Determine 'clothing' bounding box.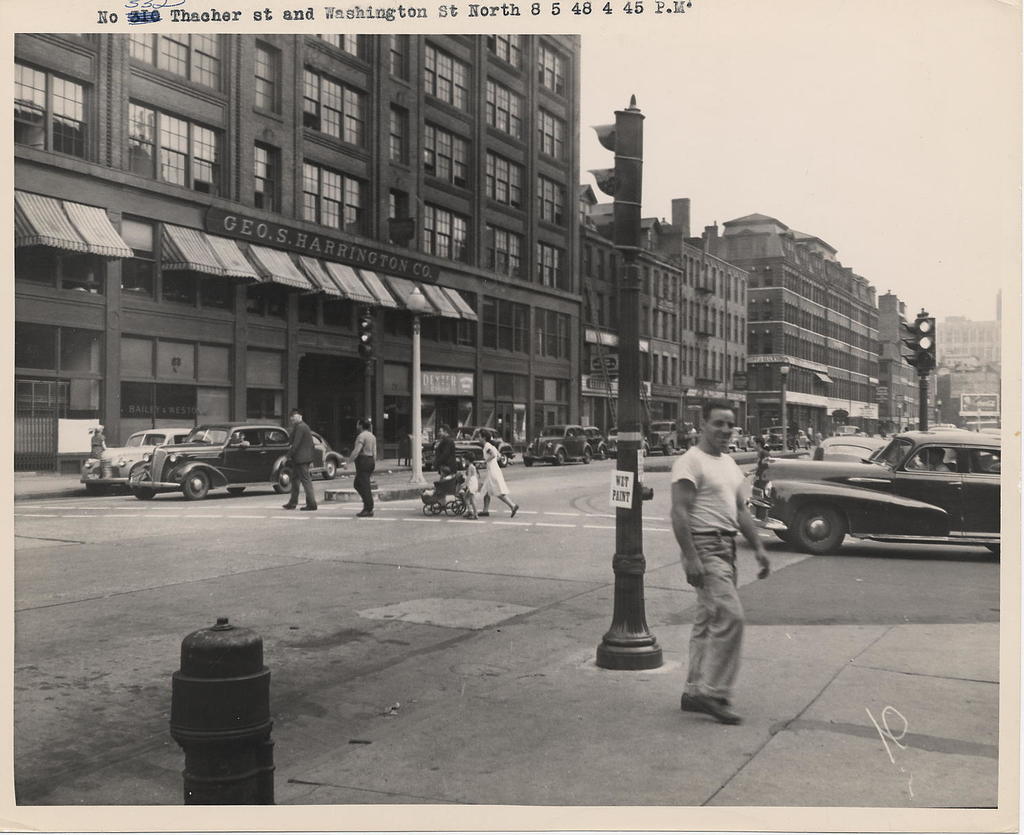
Determined: {"left": 462, "top": 463, "right": 477, "bottom": 502}.
